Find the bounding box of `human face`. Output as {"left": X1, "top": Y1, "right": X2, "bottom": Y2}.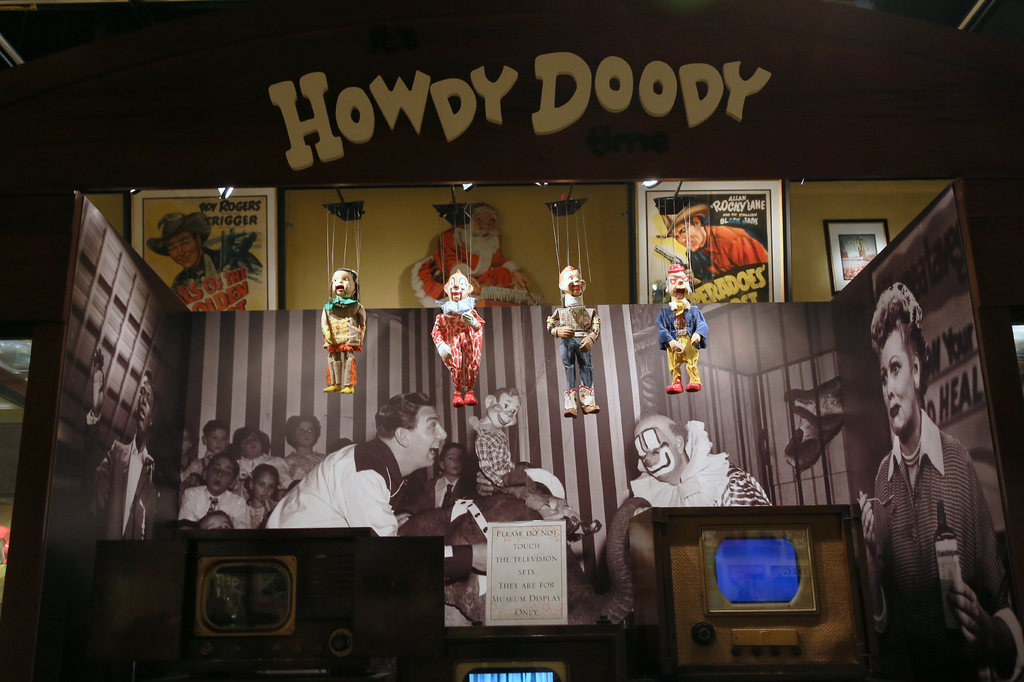
{"left": 212, "top": 427, "right": 227, "bottom": 450}.
